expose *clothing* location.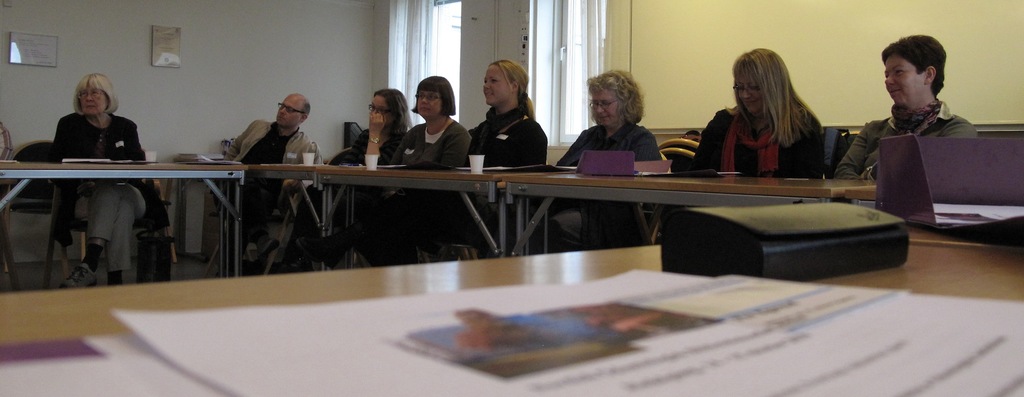
Exposed at crop(676, 104, 825, 179).
